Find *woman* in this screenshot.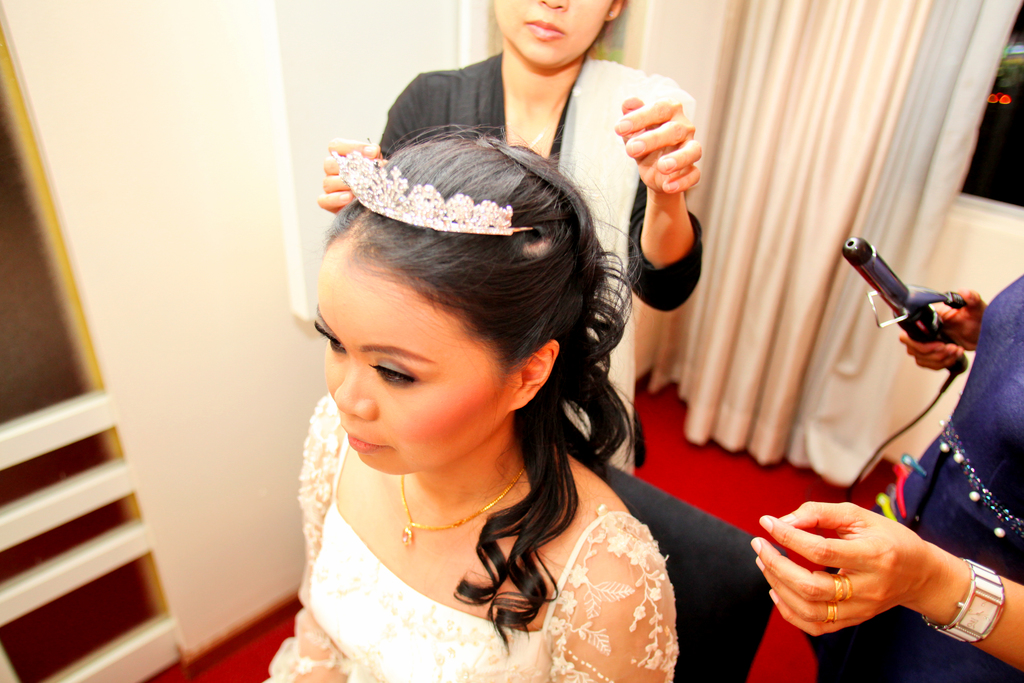
The bounding box for *woman* is detection(748, 267, 1023, 682).
